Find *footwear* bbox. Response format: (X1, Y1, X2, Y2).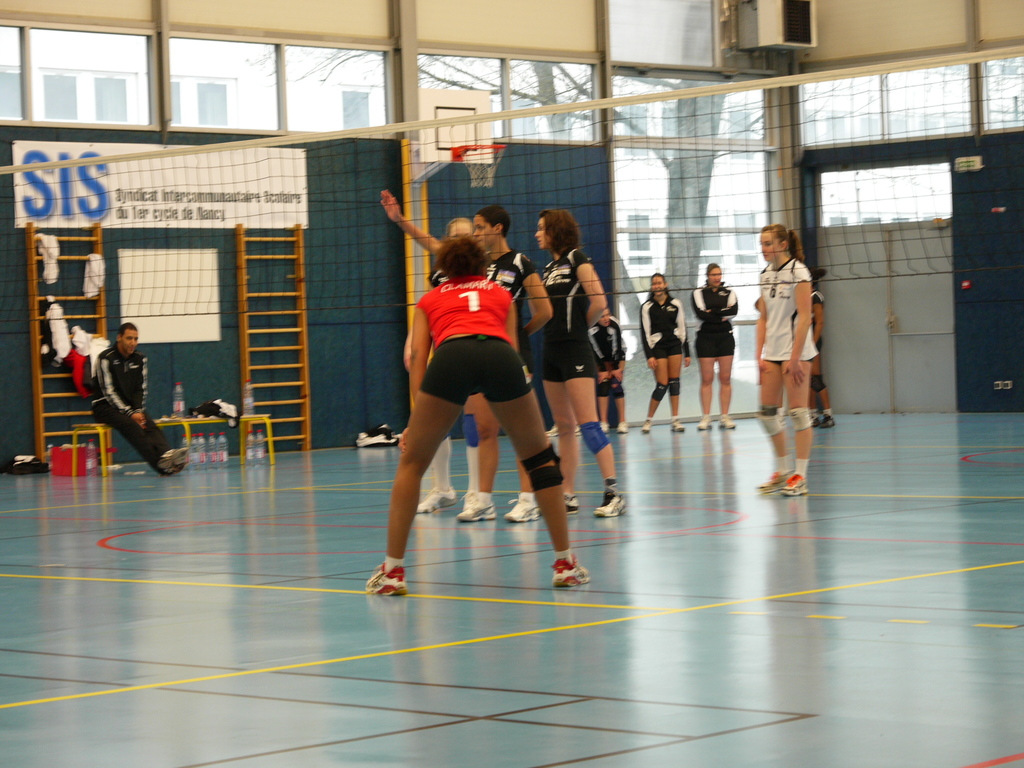
(417, 487, 456, 514).
